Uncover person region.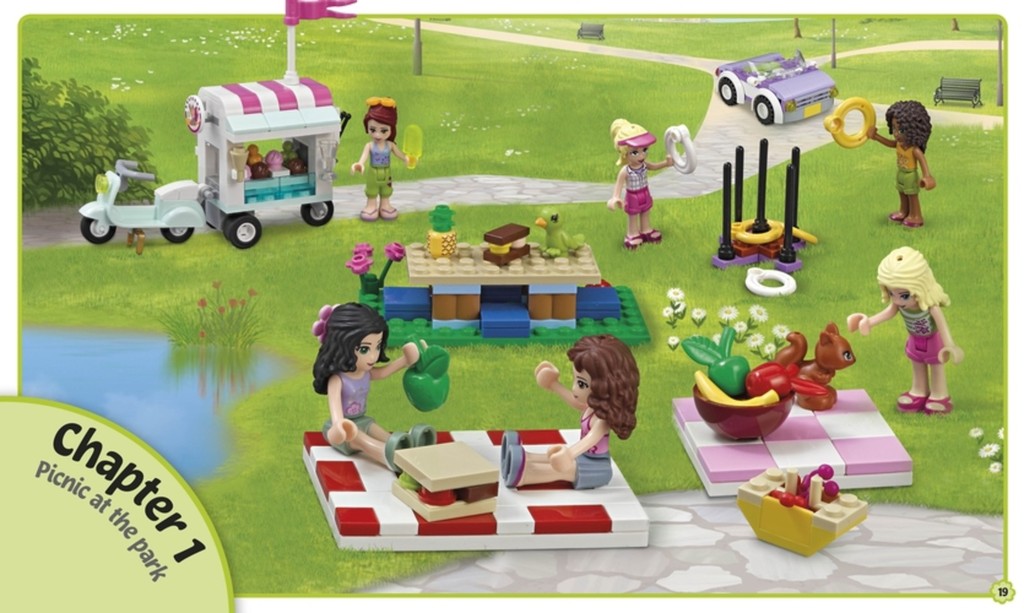
Uncovered: 864, 99, 937, 227.
